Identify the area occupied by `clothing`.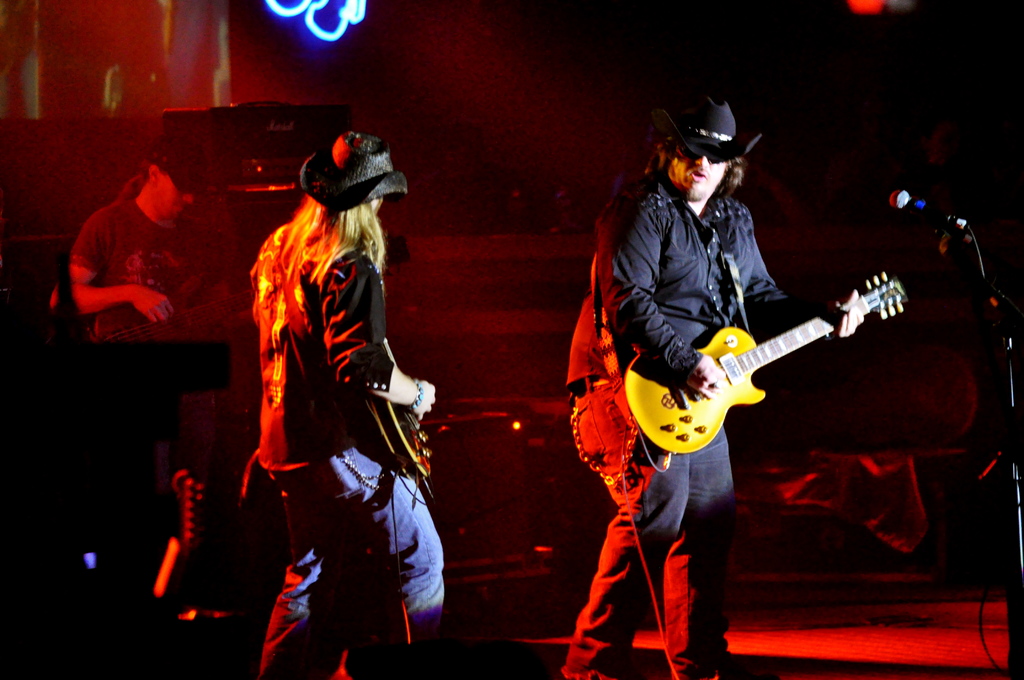
Area: (221,207,452,679).
